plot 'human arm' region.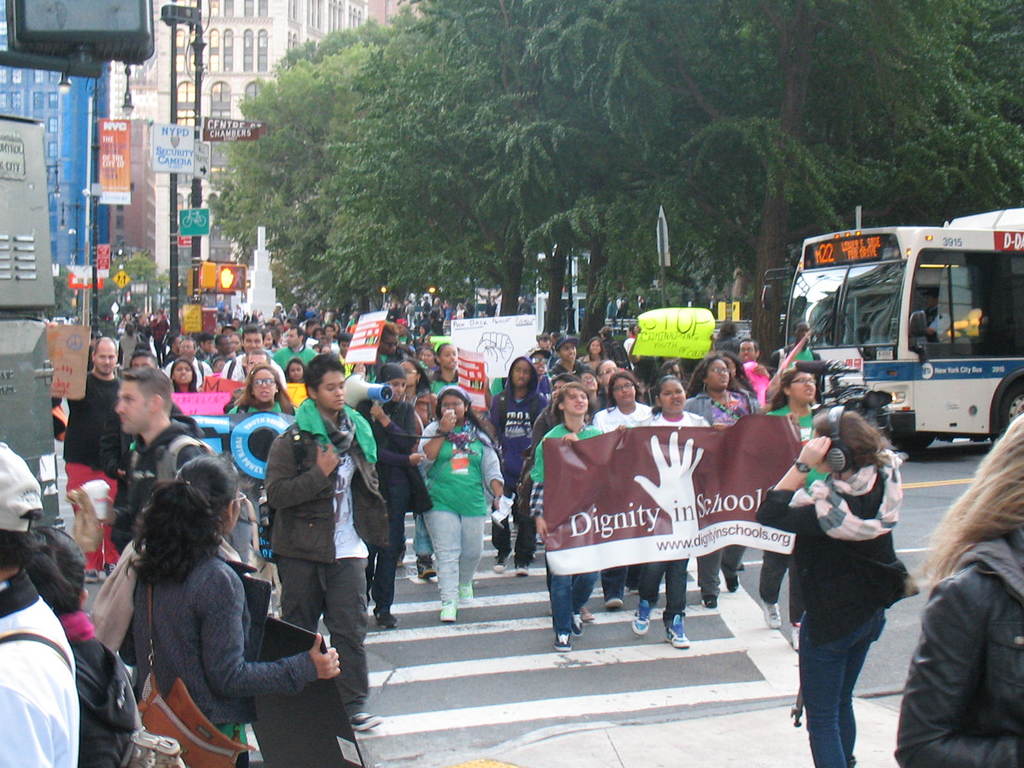
Plotted at 420/412/456/467.
